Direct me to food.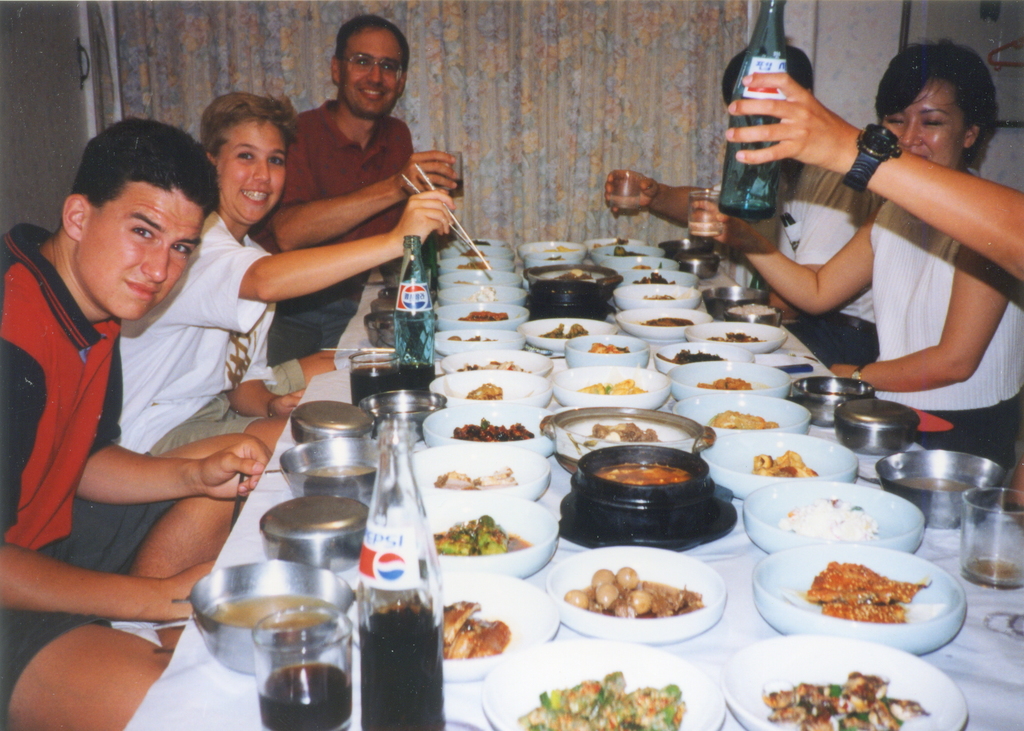
Direction: <bbox>637, 274, 673, 284</bbox>.
